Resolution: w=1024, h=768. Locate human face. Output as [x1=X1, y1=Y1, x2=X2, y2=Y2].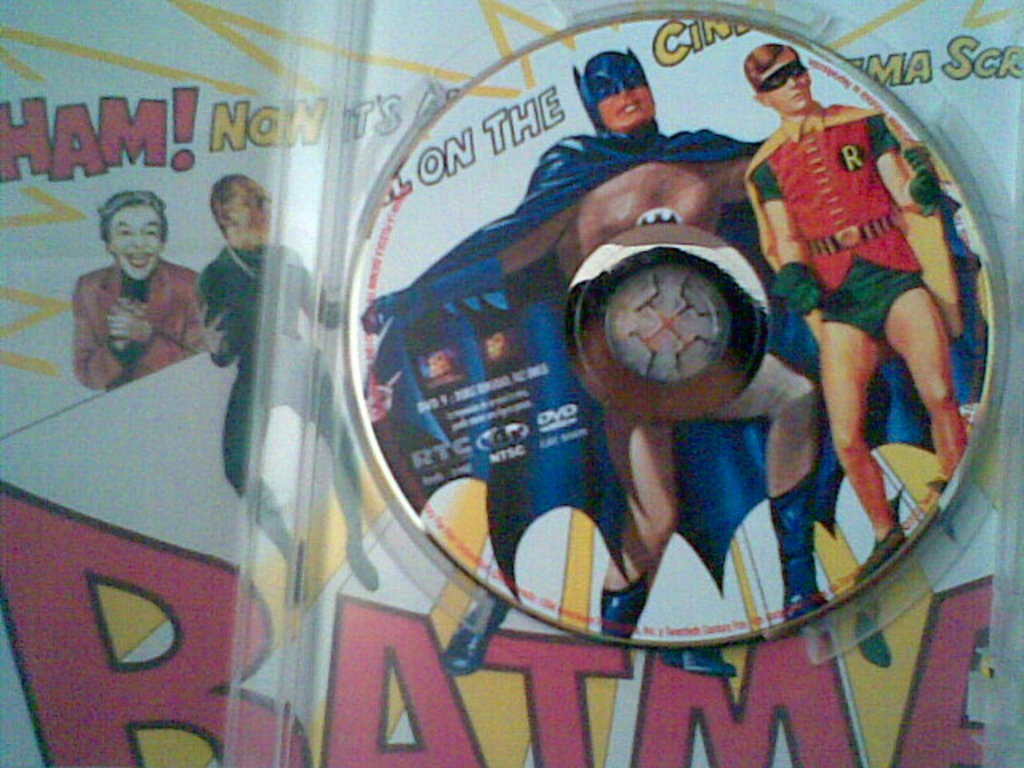
[x1=235, y1=189, x2=278, y2=243].
